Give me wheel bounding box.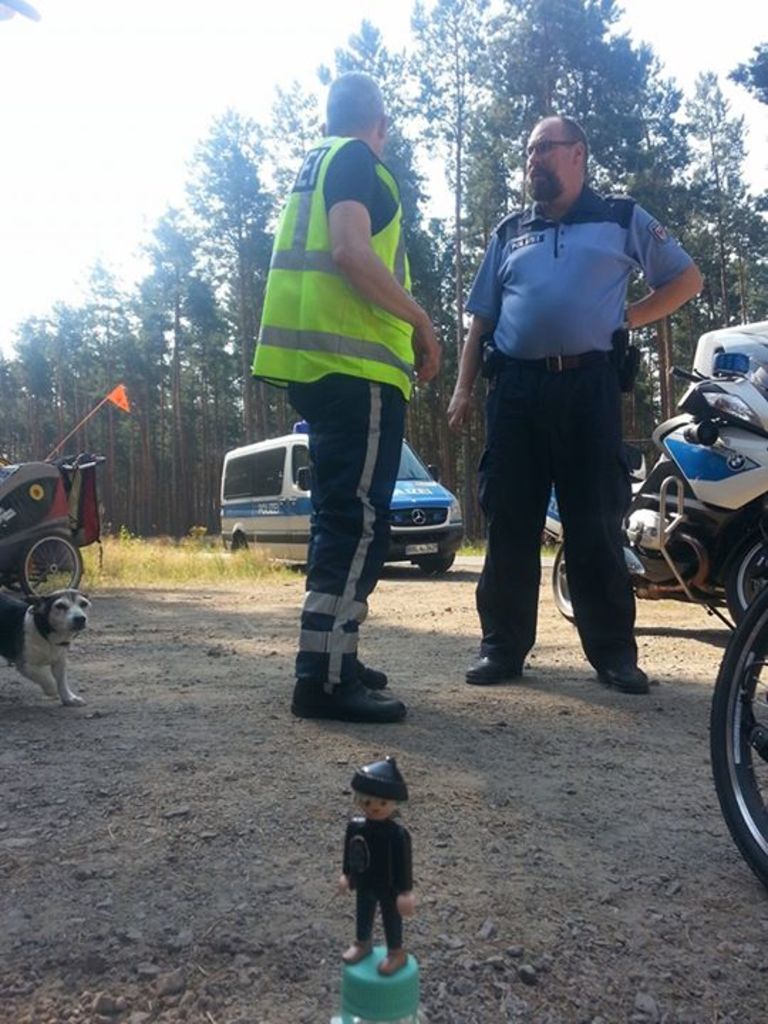
(left=20, top=533, right=88, bottom=592).
